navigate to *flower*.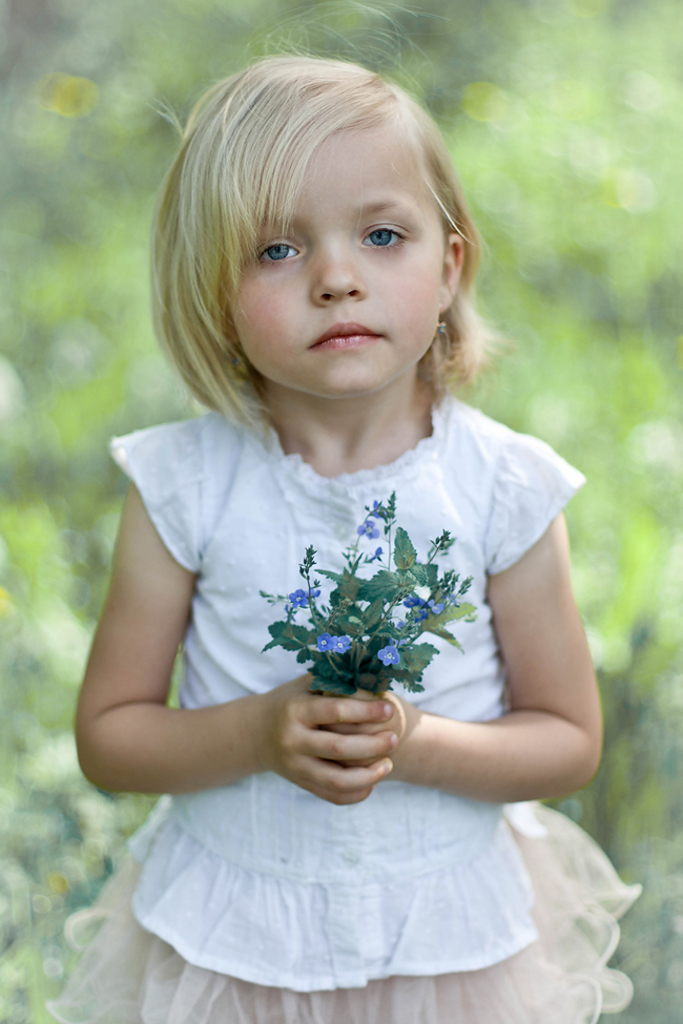
Navigation target: bbox(401, 593, 442, 617).
